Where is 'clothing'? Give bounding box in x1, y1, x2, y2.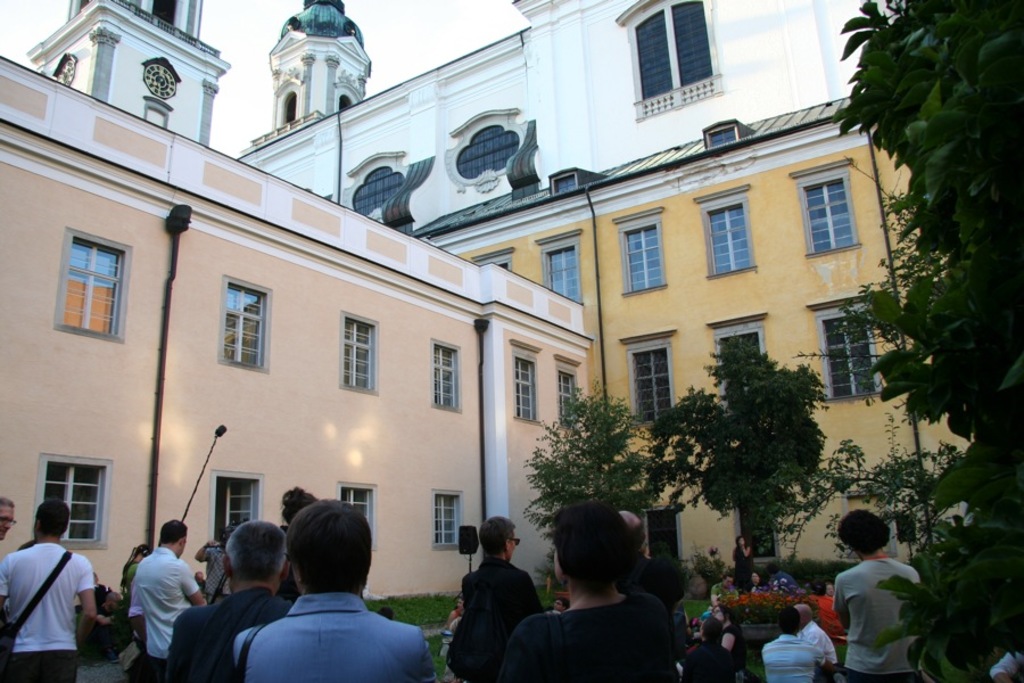
761, 634, 824, 682.
